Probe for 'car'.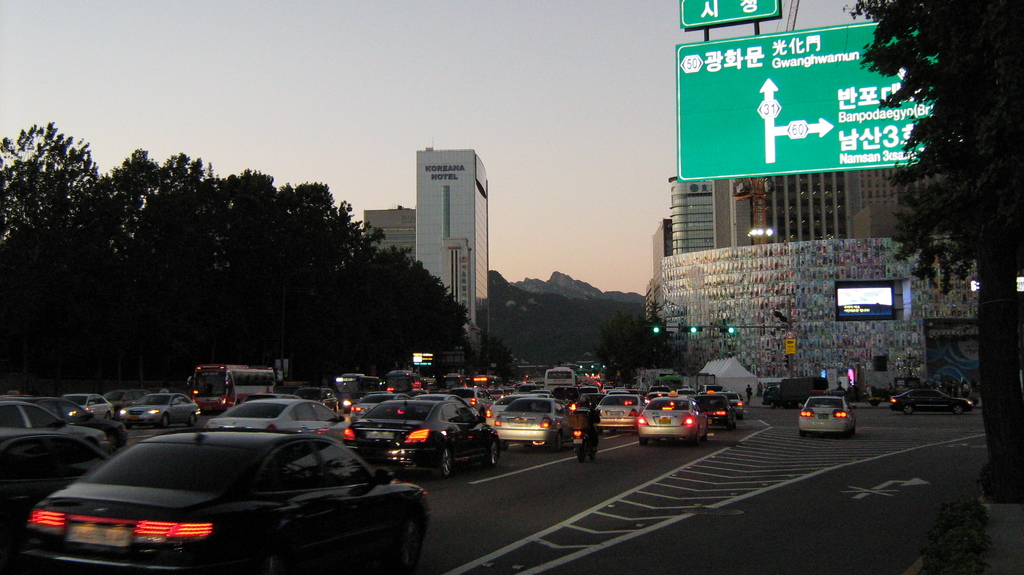
Probe result: x1=0, y1=396, x2=114, y2=446.
